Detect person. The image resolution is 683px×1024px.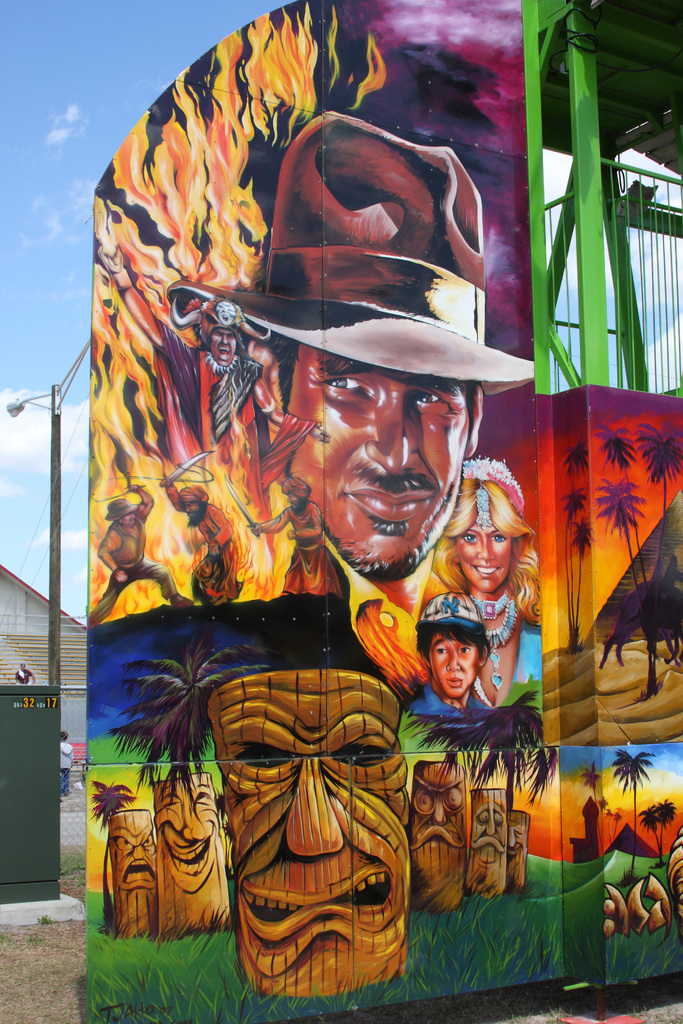
BBox(411, 596, 481, 712).
